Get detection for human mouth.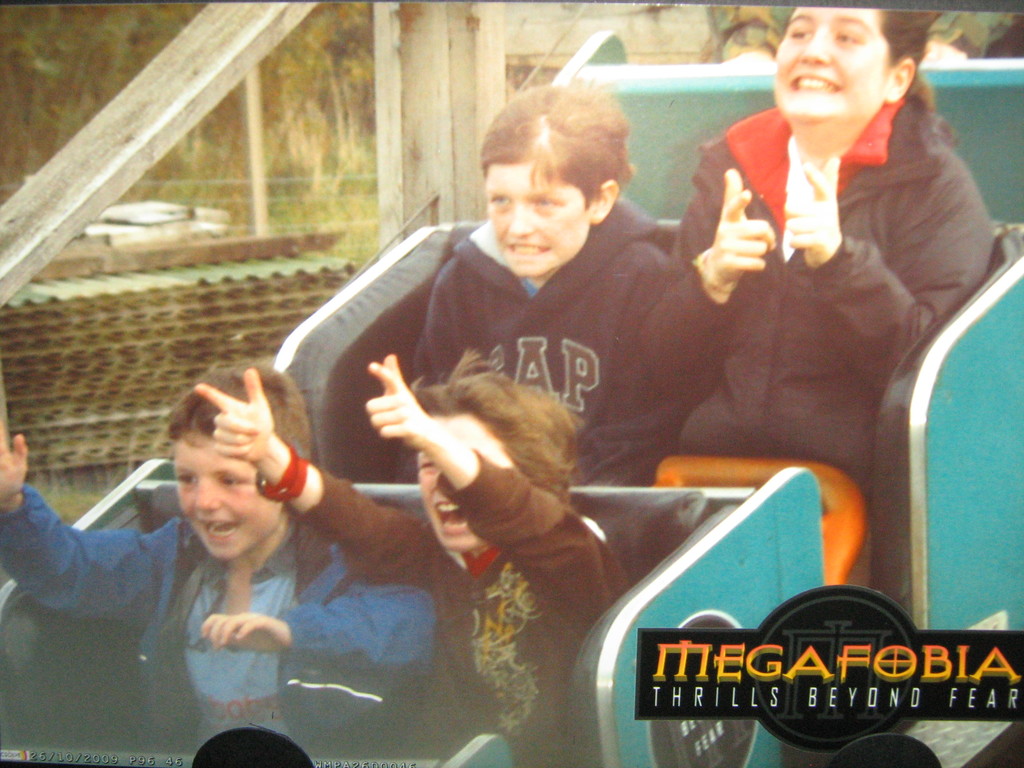
Detection: [199, 518, 242, 543].
